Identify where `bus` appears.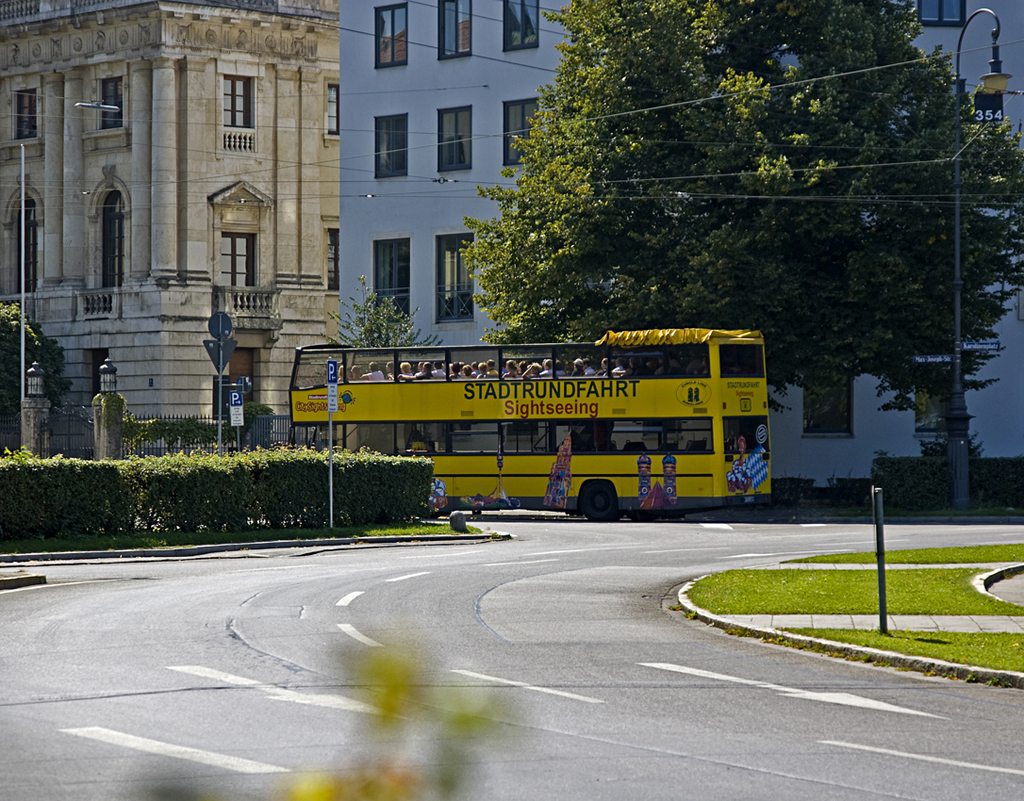
Appears at left=289, top=325, right=775, bottom=529.
